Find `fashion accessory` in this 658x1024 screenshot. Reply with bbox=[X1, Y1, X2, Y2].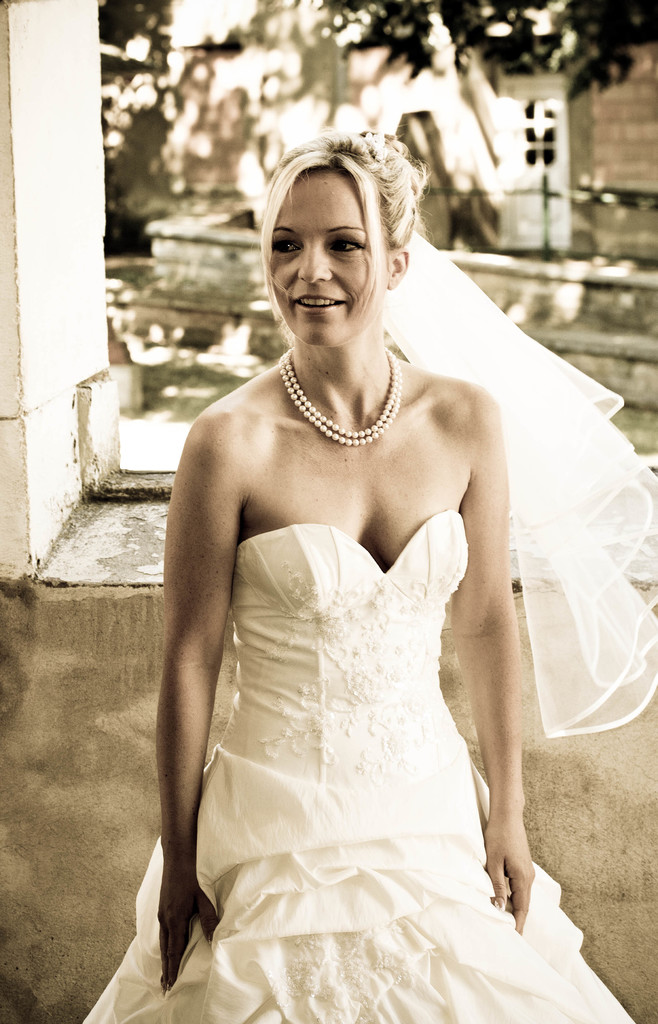
bbox=[382, 228, 657, 738].
